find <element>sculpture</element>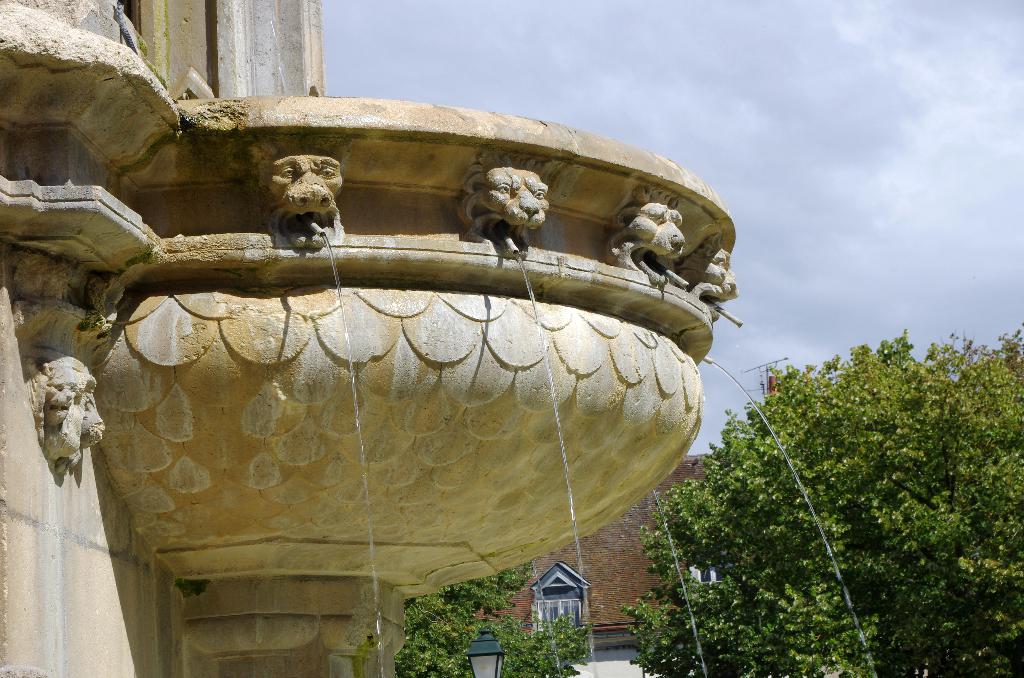
{"left": 606, "top": 188, "right": 685, "bottom": 289}
